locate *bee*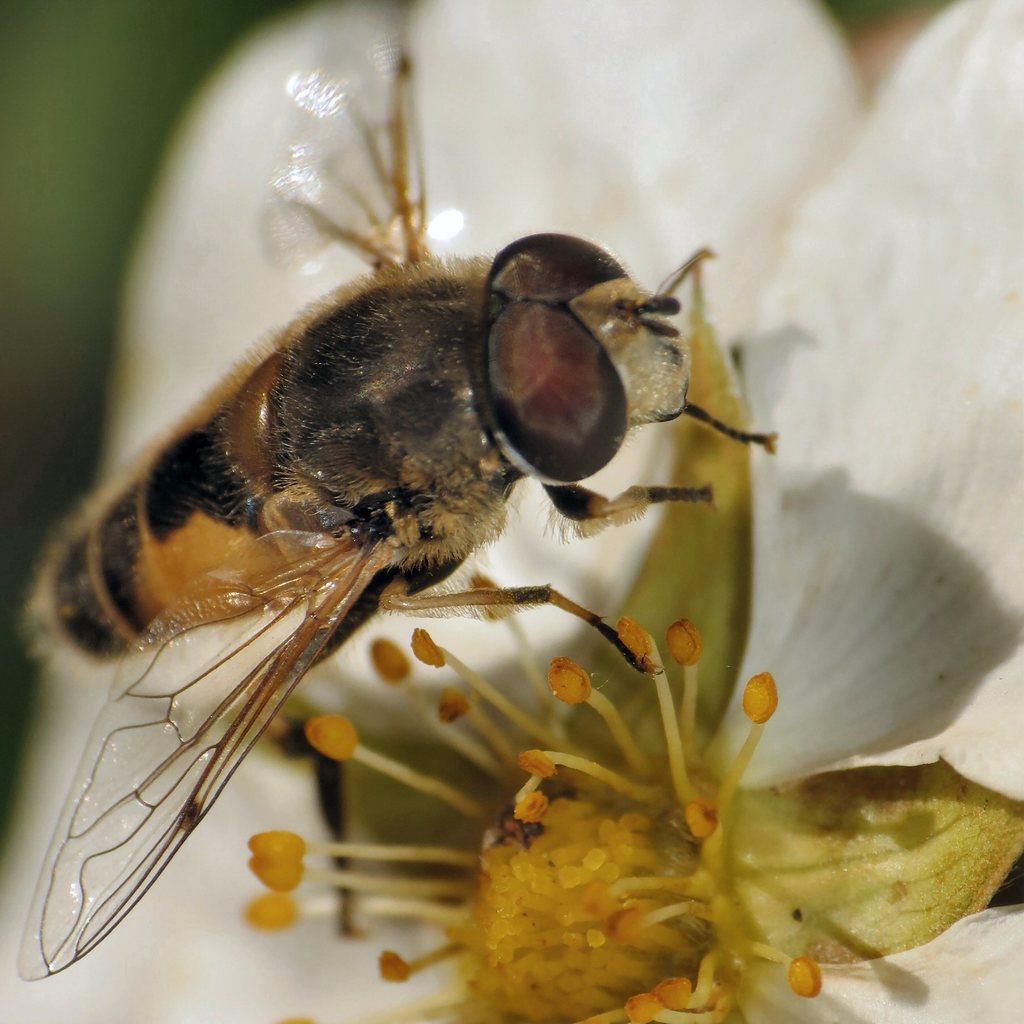
x1=31 y1=273 x2=595 y2=963
